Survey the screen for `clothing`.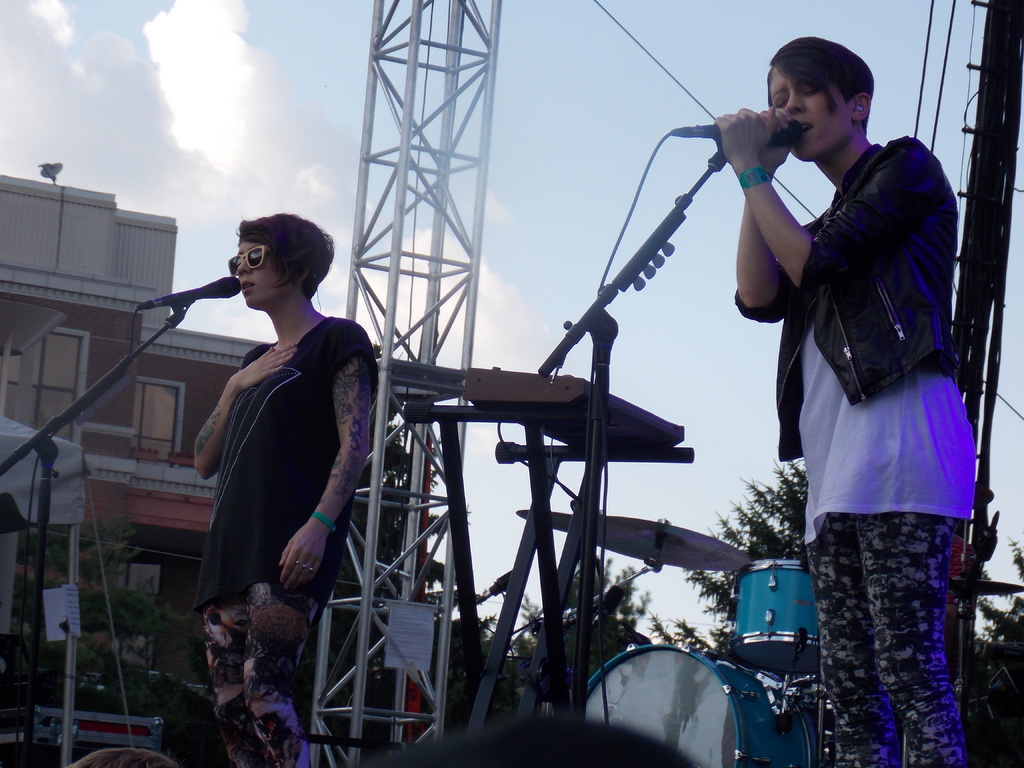
Survey found: 193 272 370 633.
